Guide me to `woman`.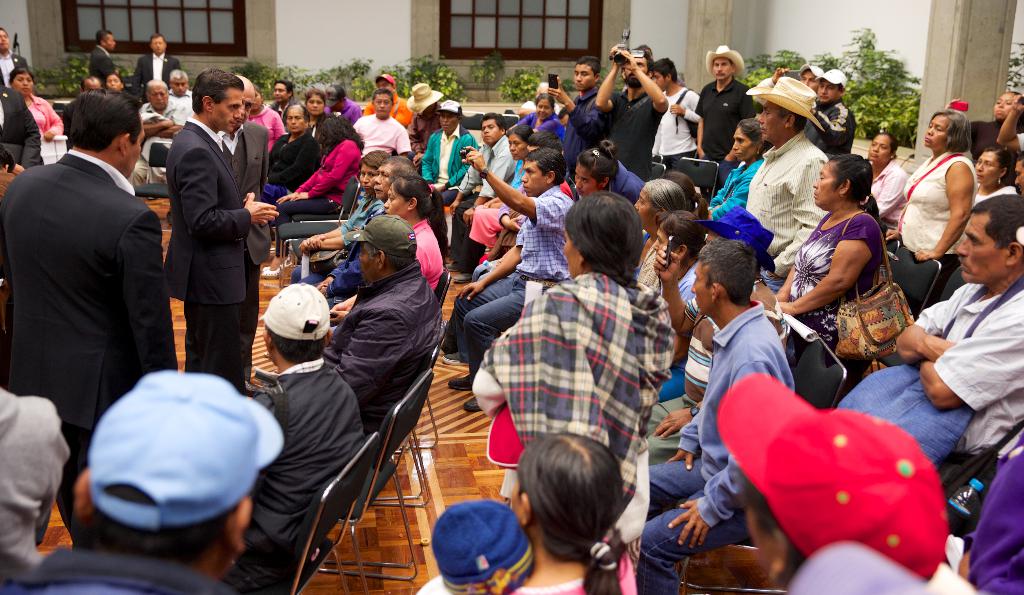
Guidance: (566, 145, 655, 219).
